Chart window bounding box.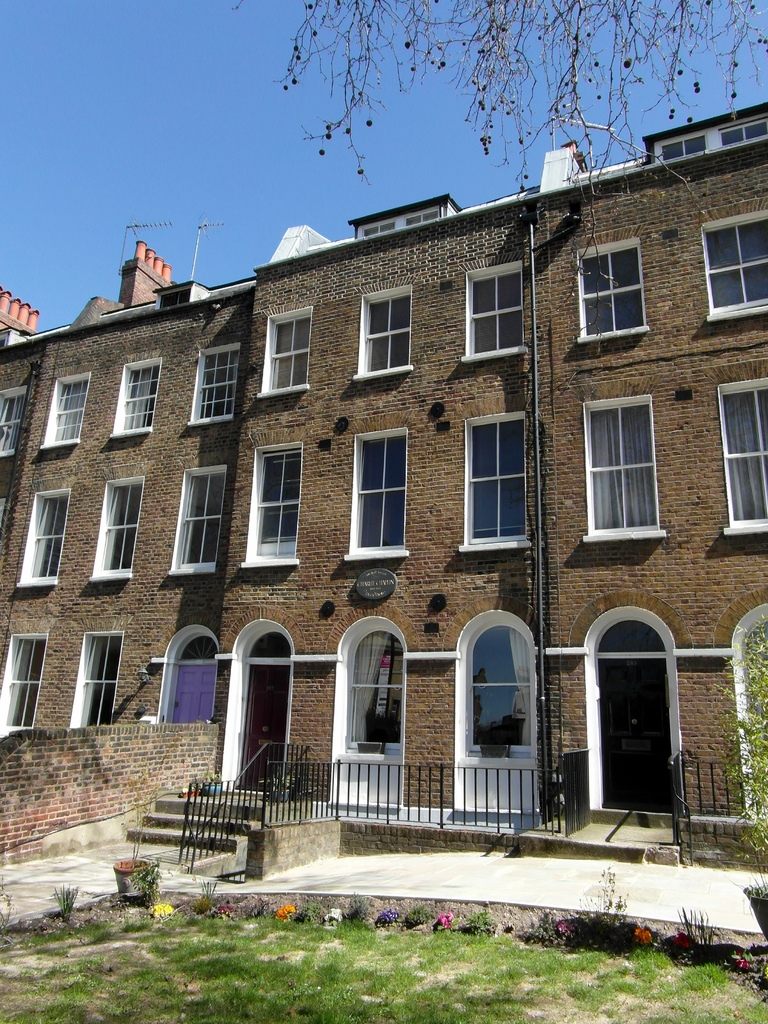
Charted: locate(576, 240, 648, 333).
